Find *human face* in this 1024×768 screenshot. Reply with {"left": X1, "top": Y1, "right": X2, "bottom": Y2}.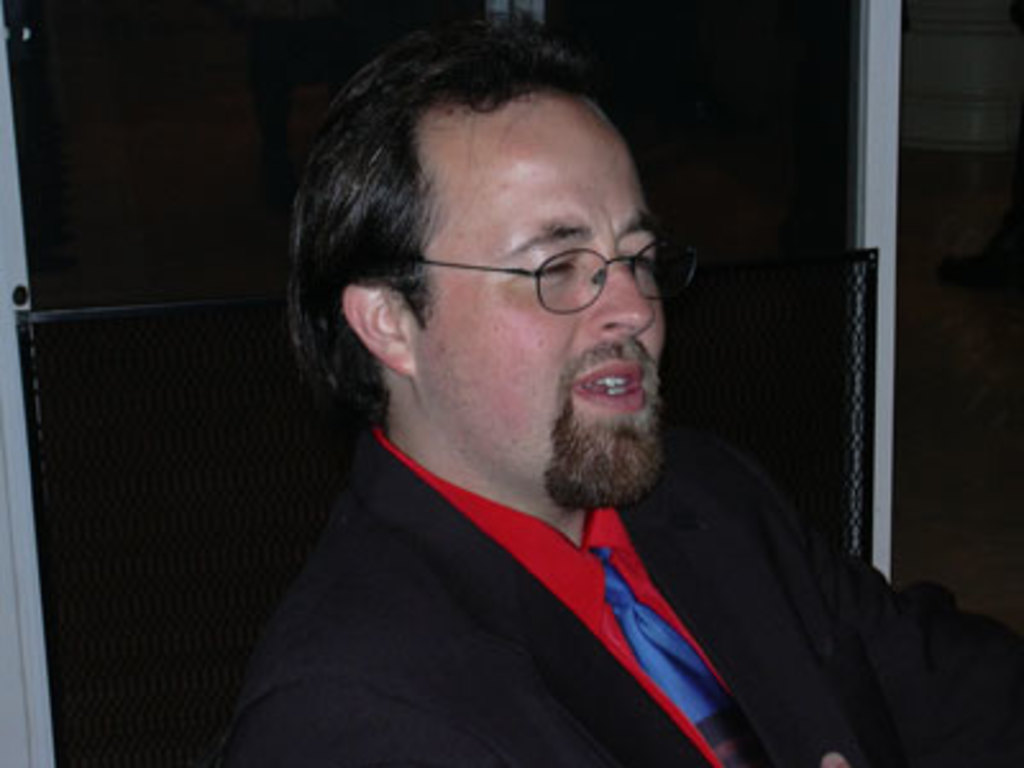
{"left": 417, "top": 79, "right": 666, "bottom": 499}.
